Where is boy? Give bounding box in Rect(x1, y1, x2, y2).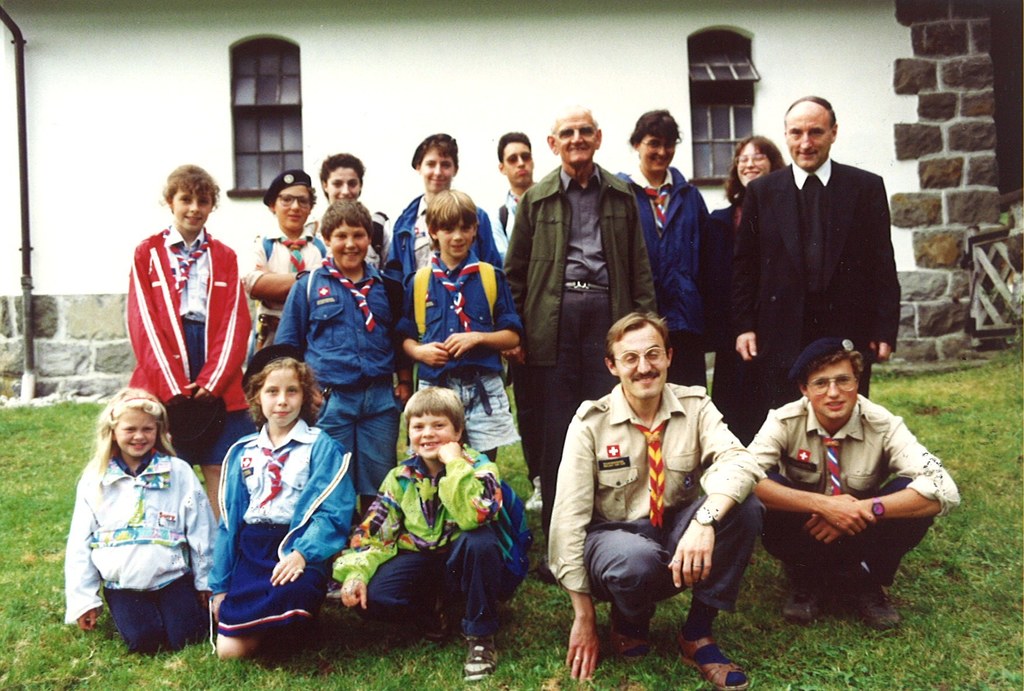
Rect(313, 383, 523, 688).
